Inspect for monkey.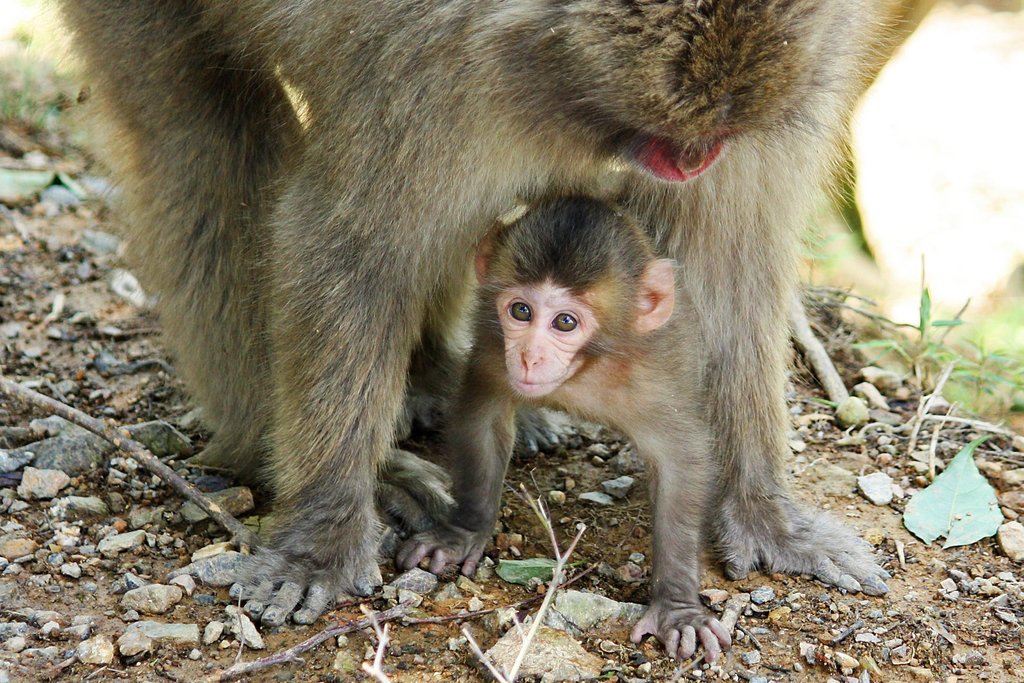
Inspection: BBox(61, 0, 890, 625).
